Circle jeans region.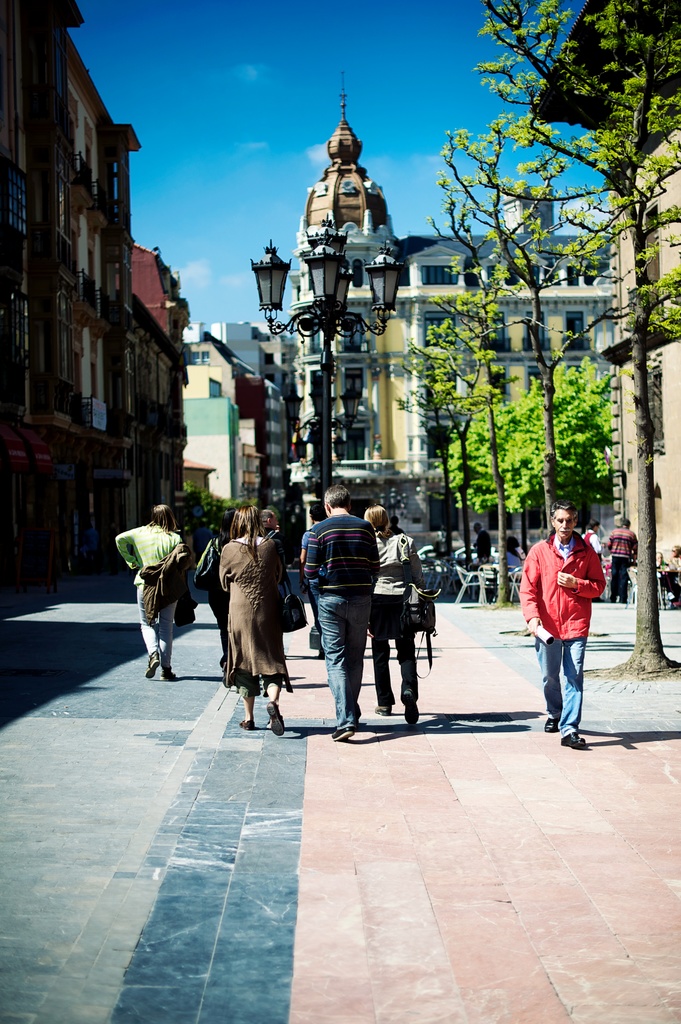
Region: region(142, 601, 177, 660).
